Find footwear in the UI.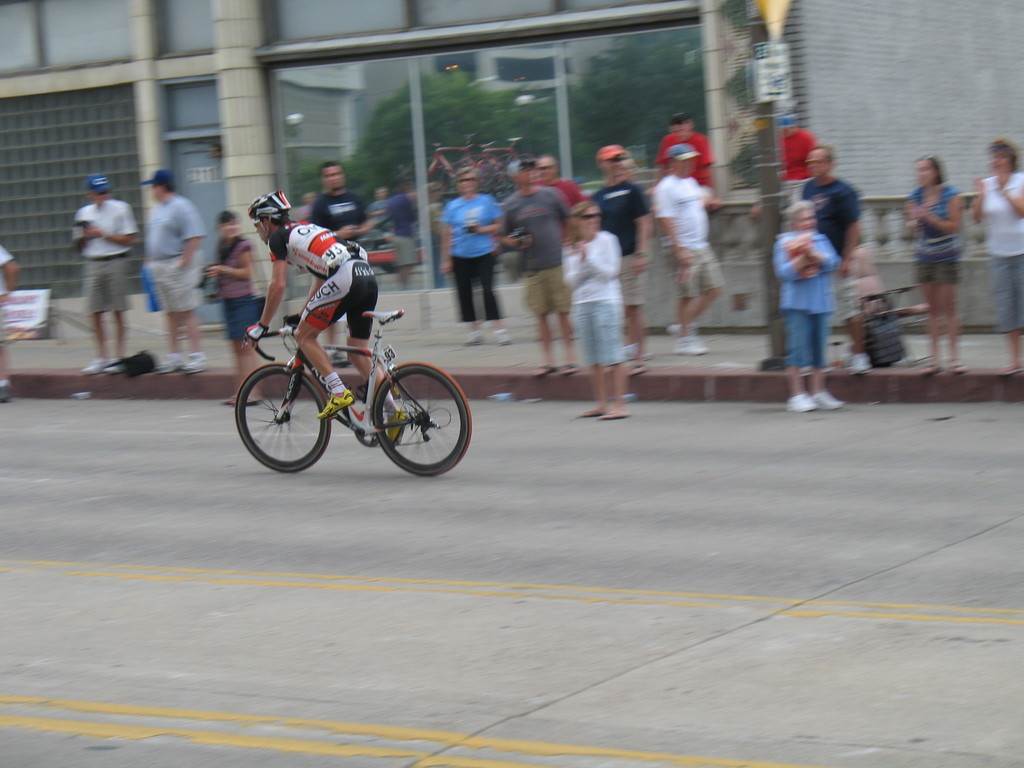
UI element at (left=313, top=387, right=356, bottom=421).
